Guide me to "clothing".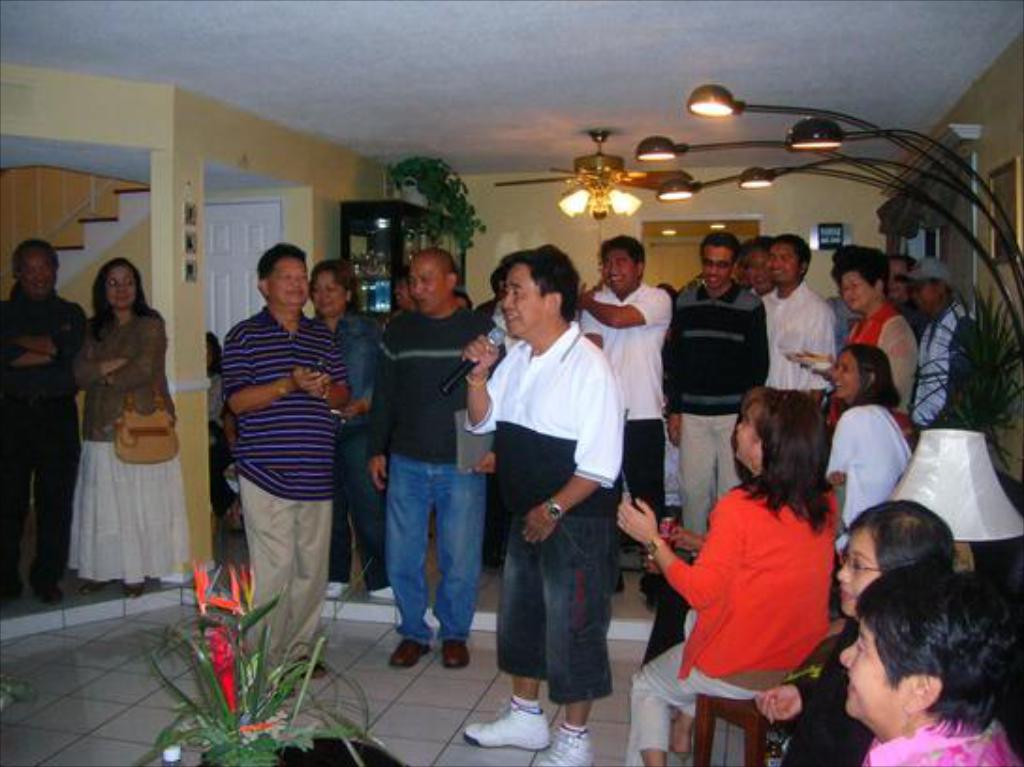
Guidance: [4, 271, 98, 598].
